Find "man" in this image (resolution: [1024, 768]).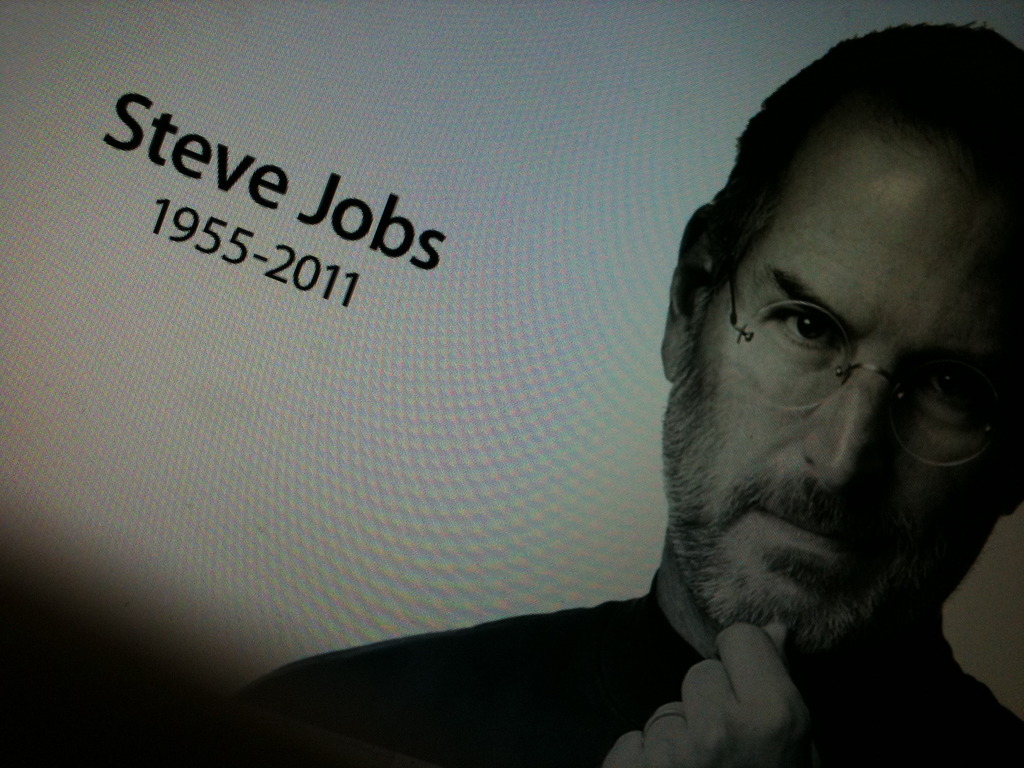
[307, 53, 1023, 762].
